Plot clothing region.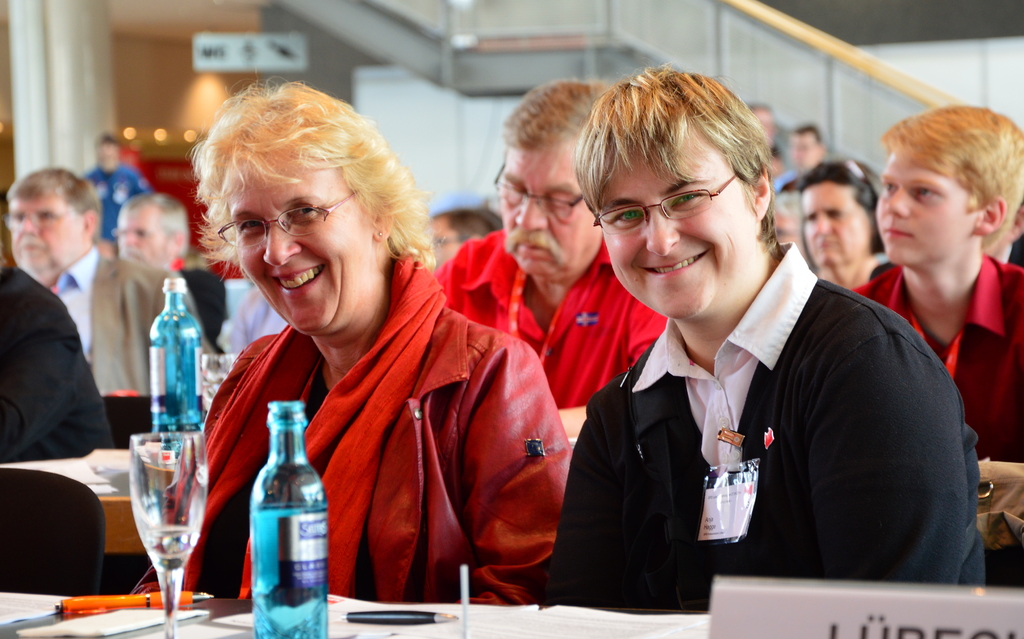
Plotted at <box>42,240,204,396</box>.
